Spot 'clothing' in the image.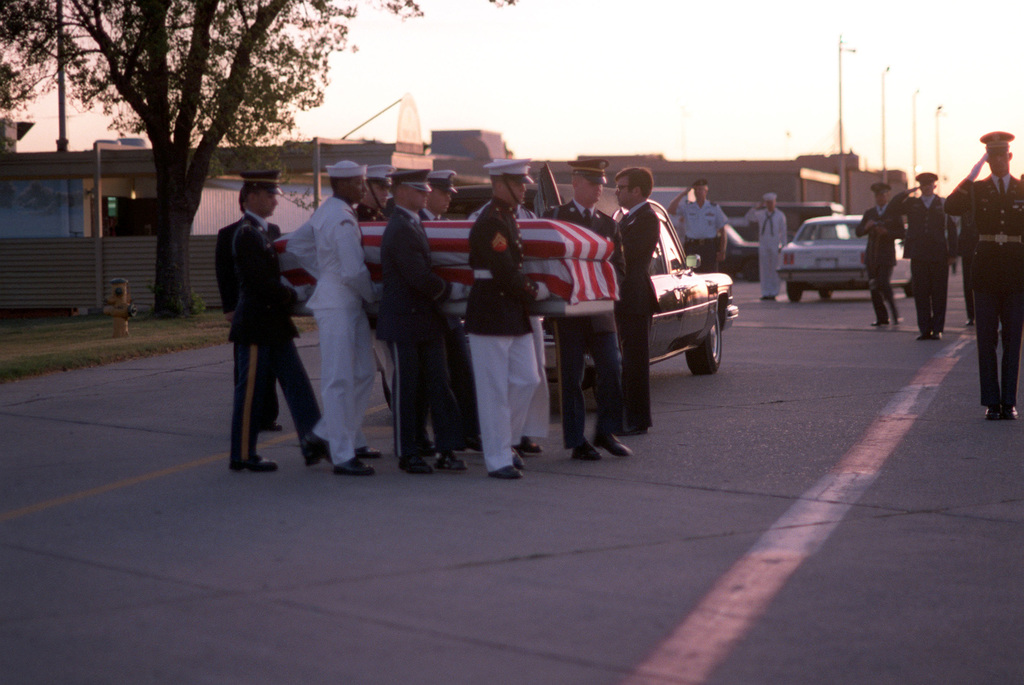
'clothing' found at 886,186,956,337.
